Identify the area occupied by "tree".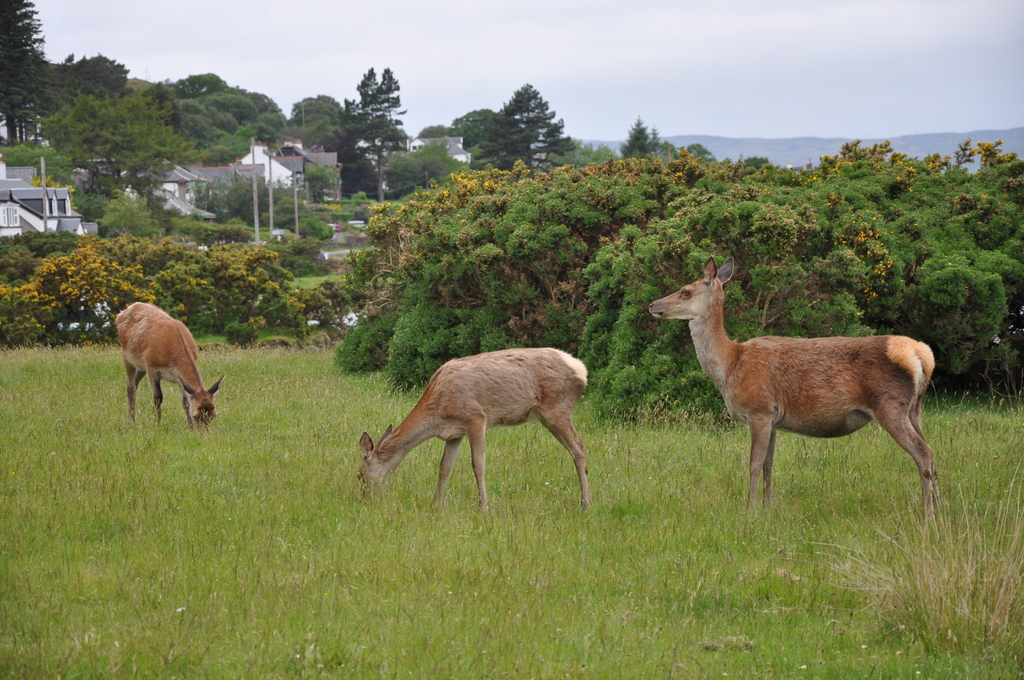
Area: [438,106,497,150].
